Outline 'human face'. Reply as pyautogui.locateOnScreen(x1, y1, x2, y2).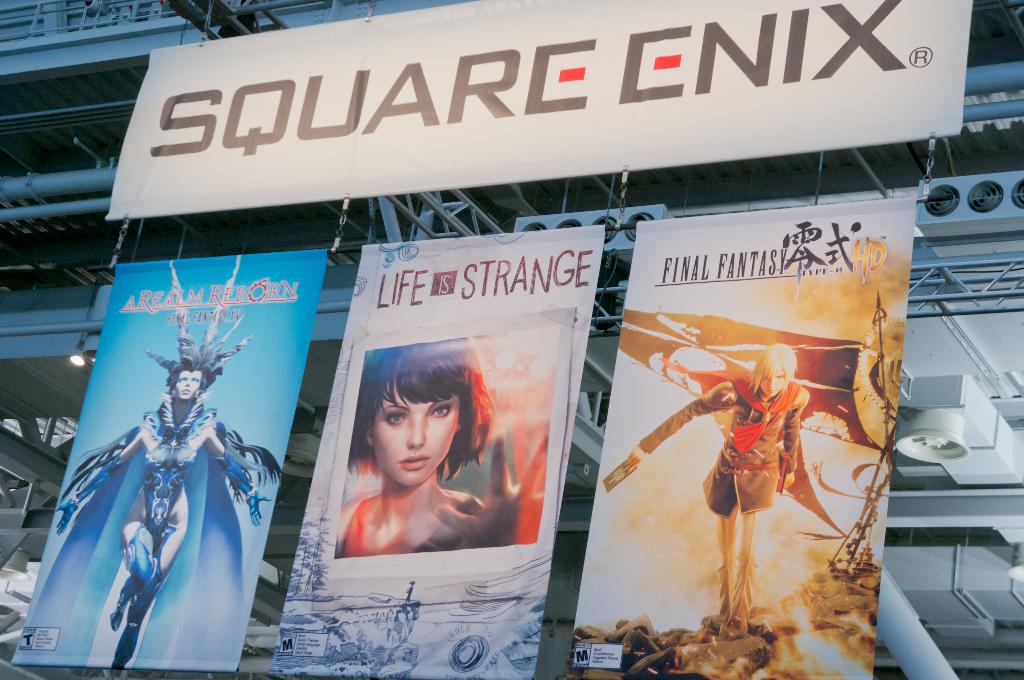
pyautogui.locateOnScreen(362, 376, 470, 495).
